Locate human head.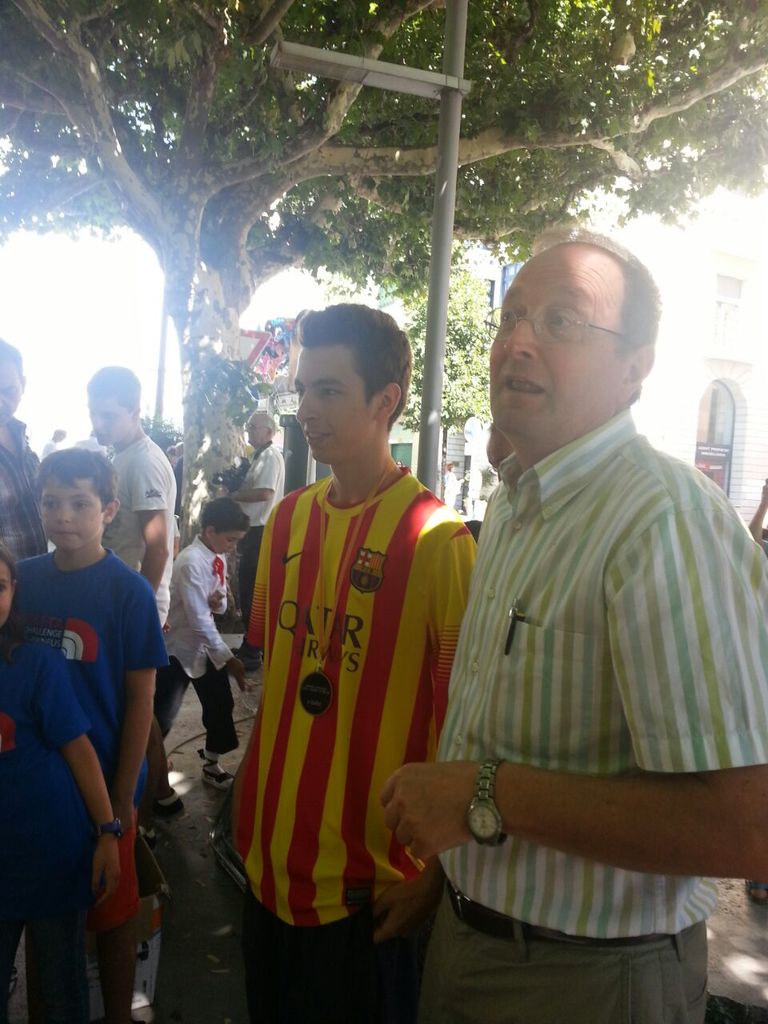
Bounding box: <region>202, 498, 248, 554</region>.
